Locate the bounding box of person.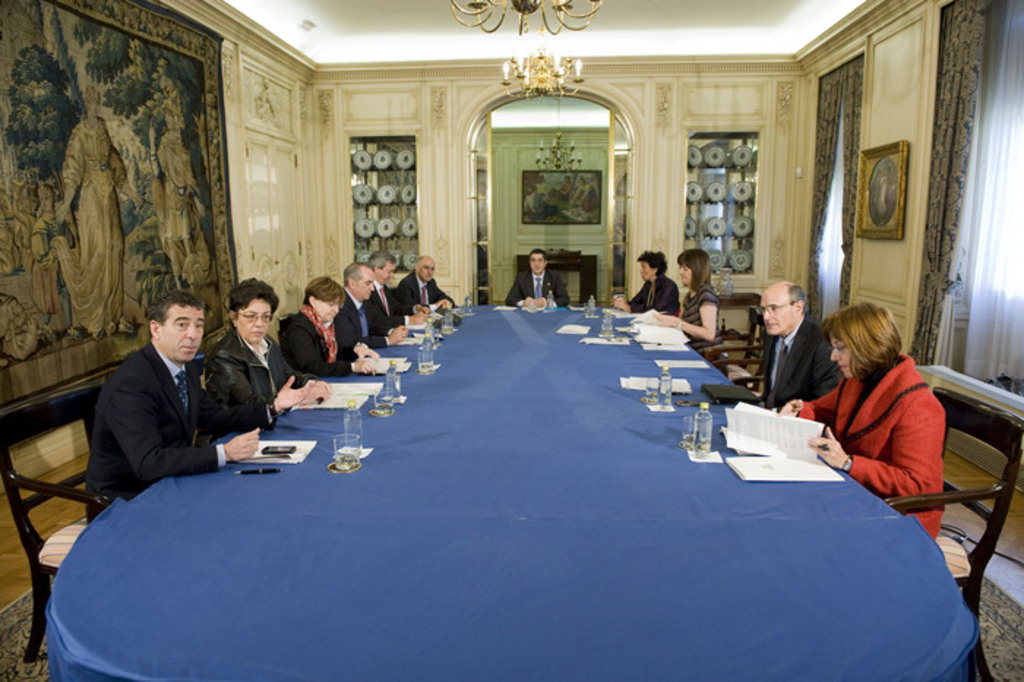
Bounding box: 655 244 730 378.
